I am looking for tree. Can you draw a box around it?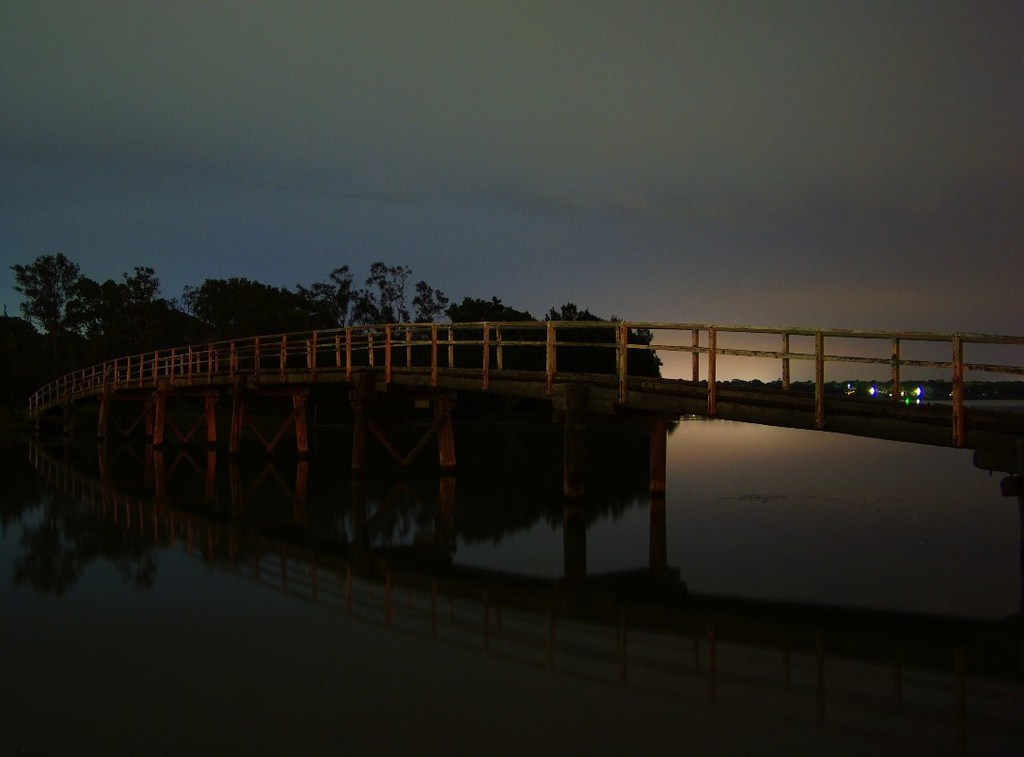
Sure, the bounding box is <bbox>544, 295, 668, 365</bbox>.
